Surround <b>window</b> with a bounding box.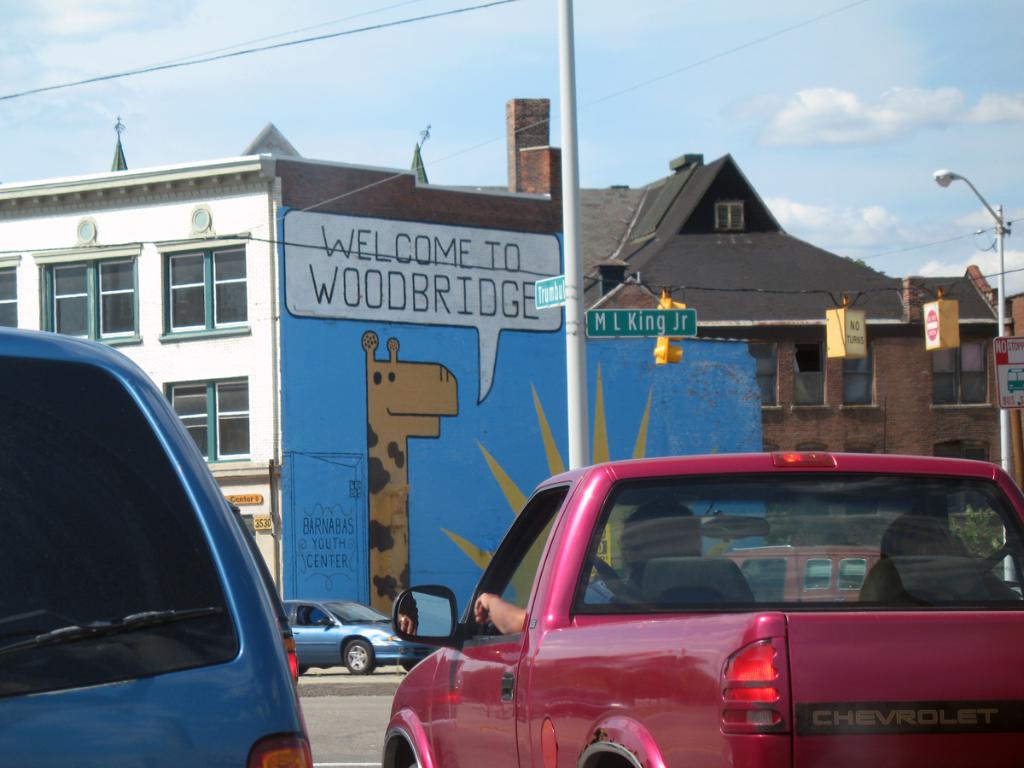
crop(168, 380, 253, 465).
